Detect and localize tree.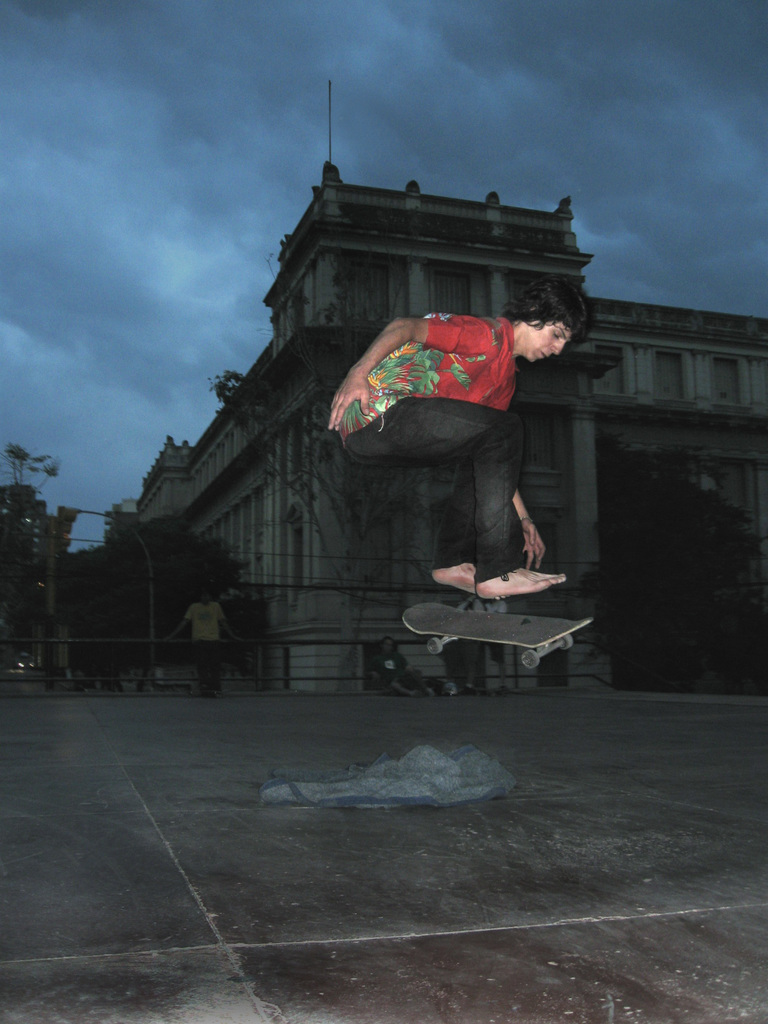
Localized at (x1=2, y1=442, x2=61, y2=495).
